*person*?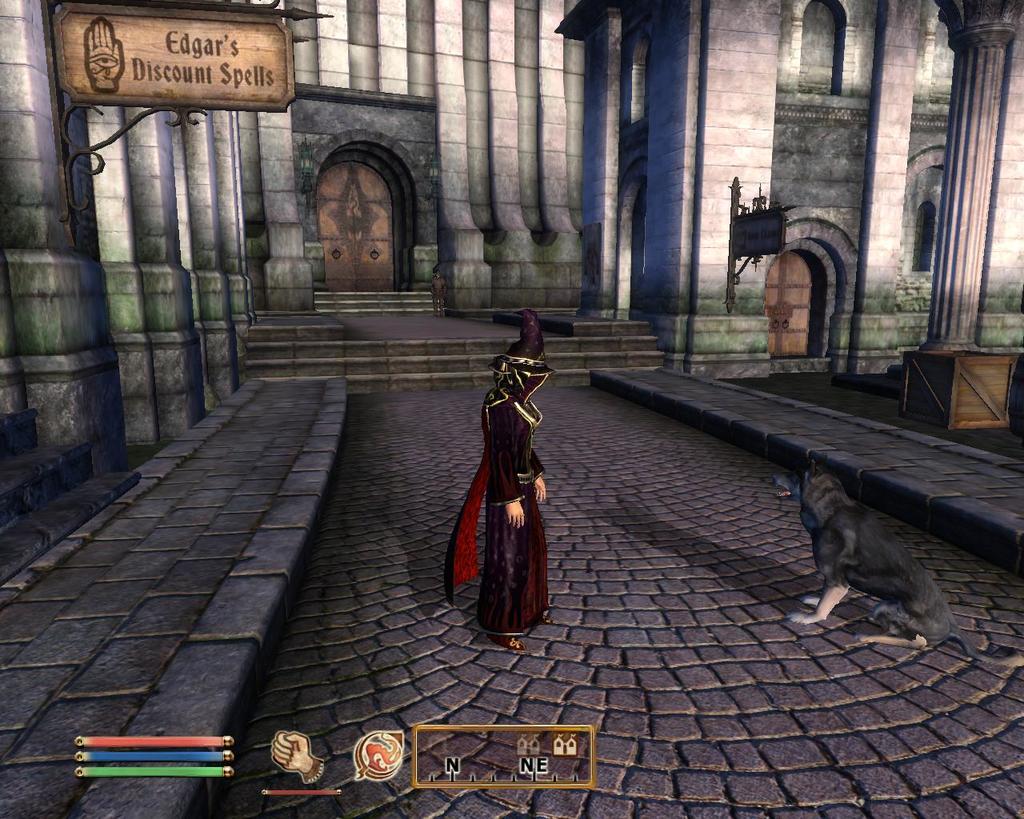
[454, 307, 557, 641]
